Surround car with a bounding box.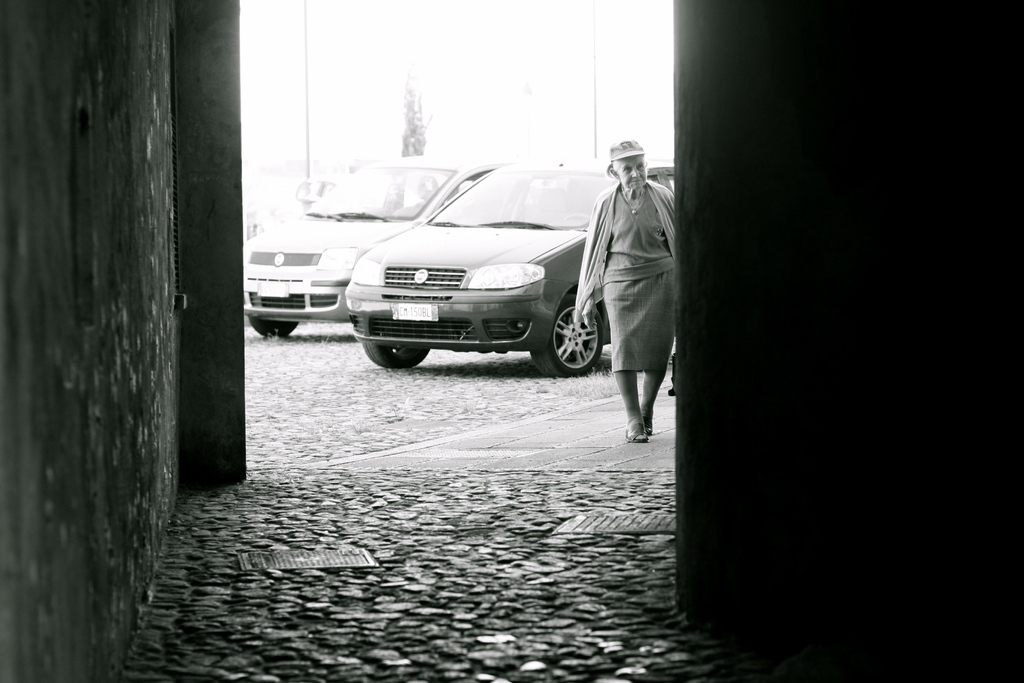
<region>340, 163, 675, 378</region>.
